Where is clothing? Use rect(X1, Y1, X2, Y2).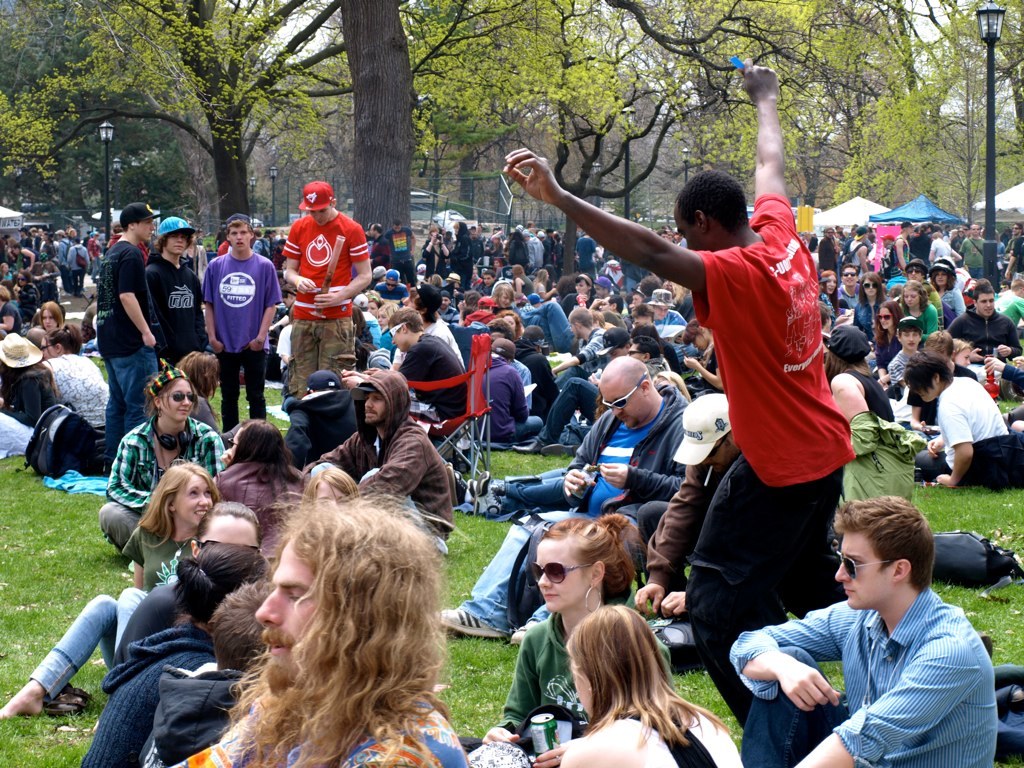
rect(206, 245, 292, 430).
